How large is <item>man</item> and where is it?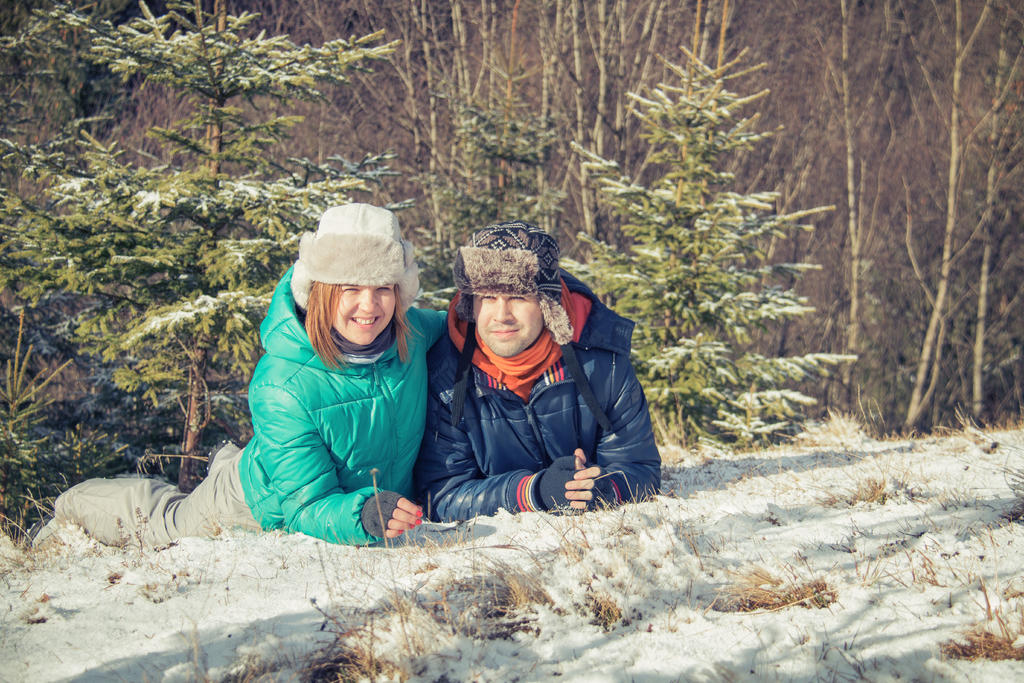
Bounding box: select_region(408, 225, 666, 545).
